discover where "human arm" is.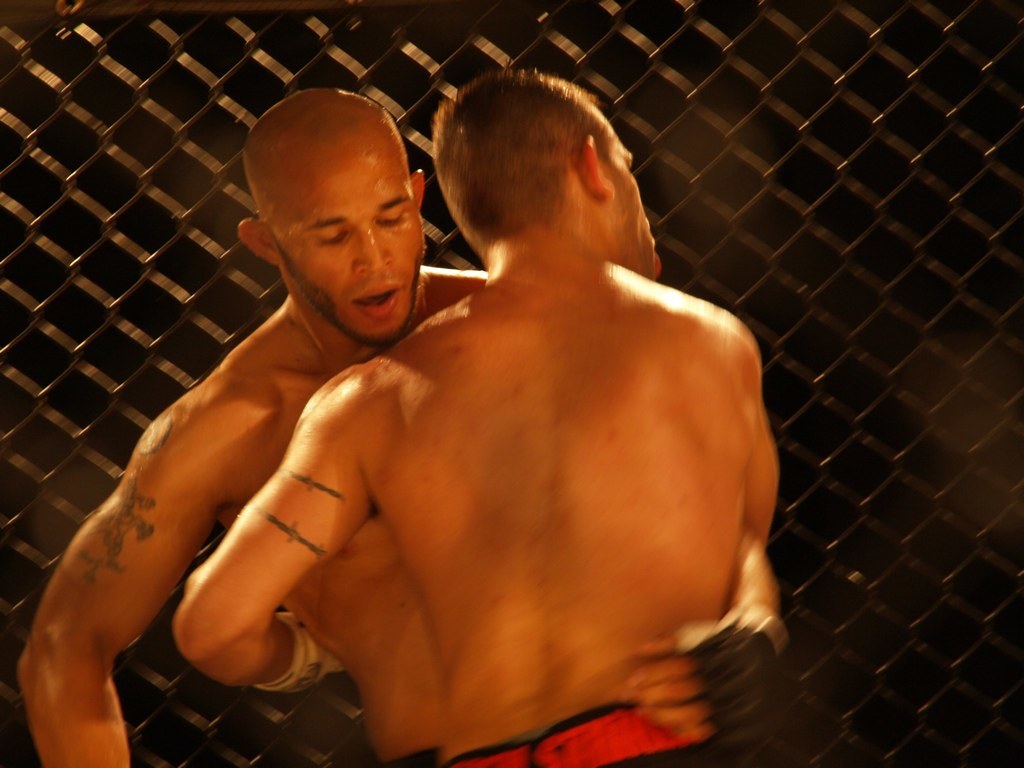
Discovered at (x1=628, y1=525, x2=784, y2=710).
